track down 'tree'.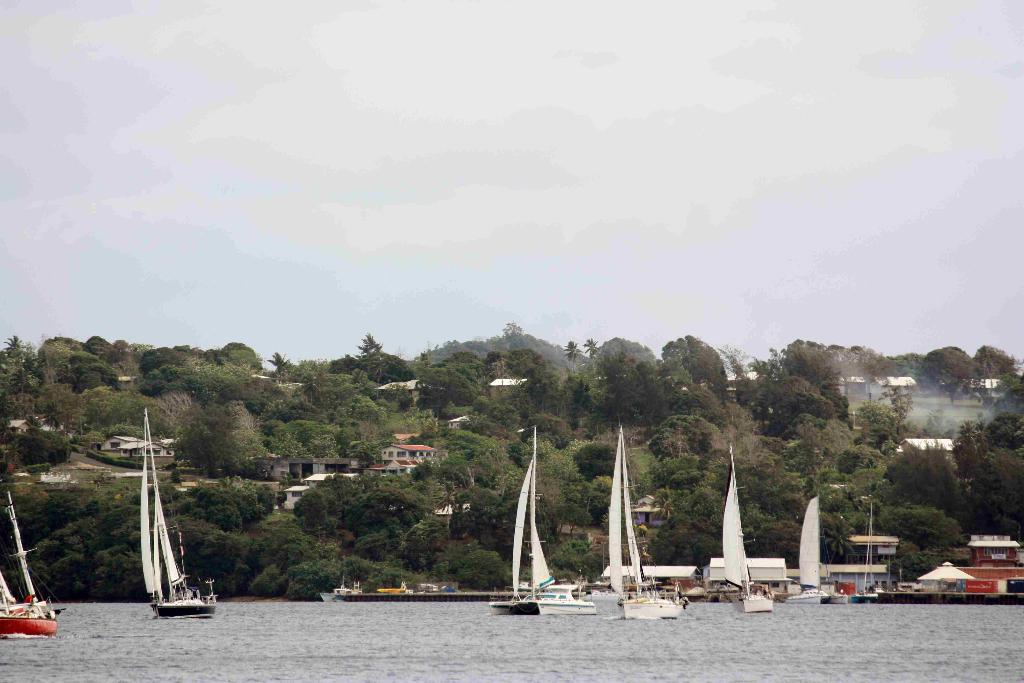
Tracked to <bbox>648, 414, 732, 465</bbox>.
